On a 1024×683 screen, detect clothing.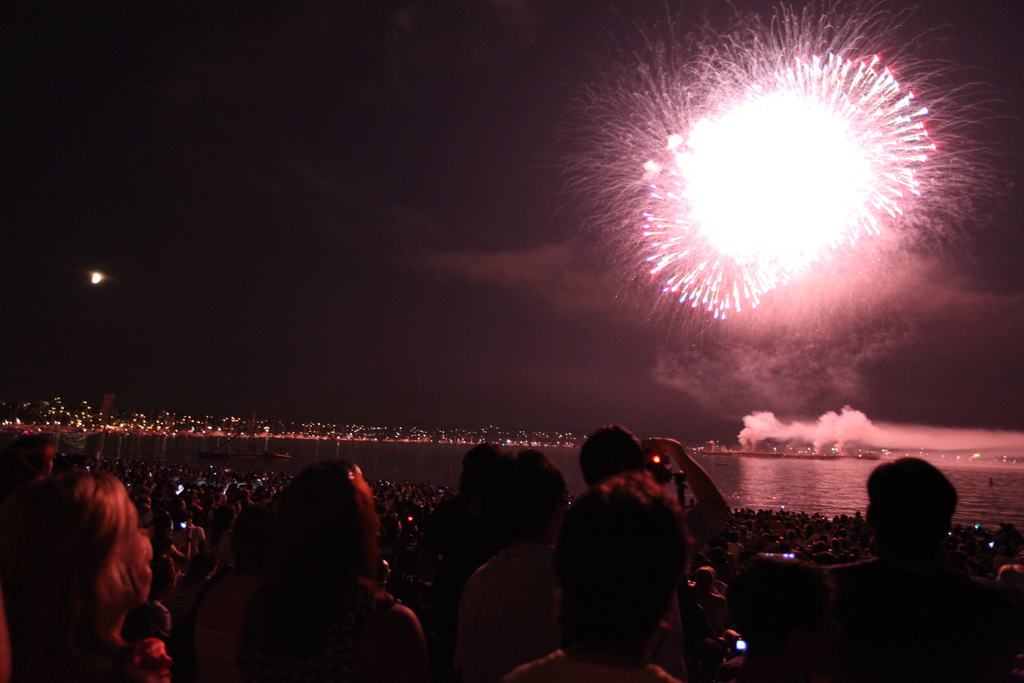
select_region(524, 653, 678, 682).
